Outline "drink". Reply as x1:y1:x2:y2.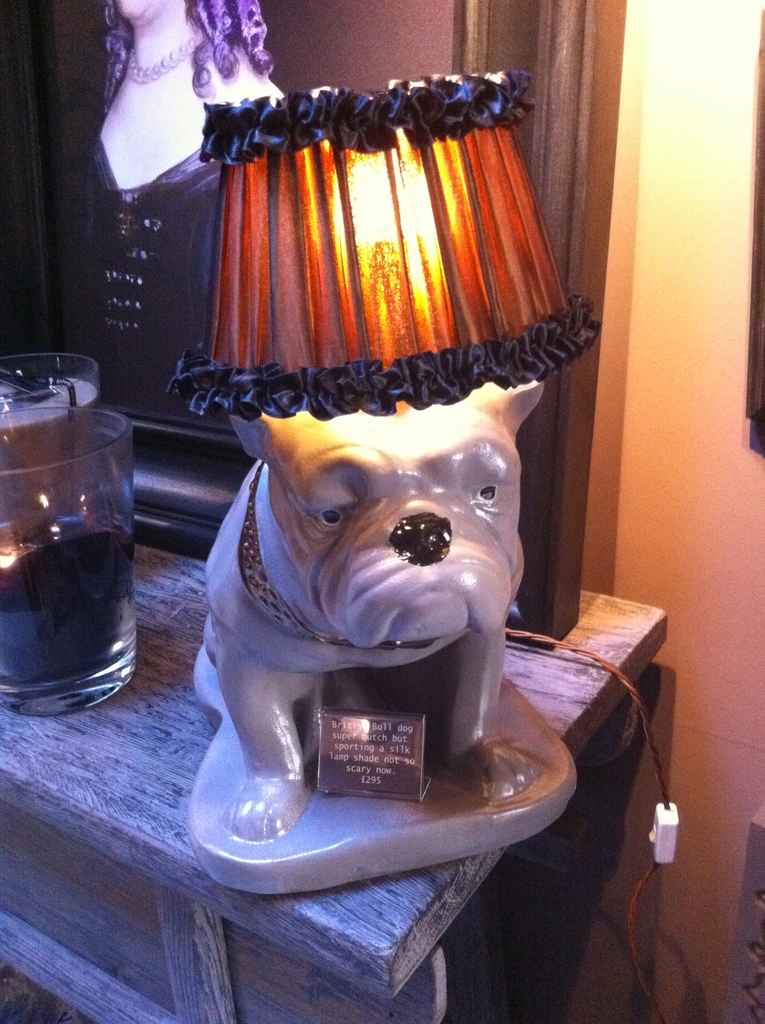
14:371:141:731.
